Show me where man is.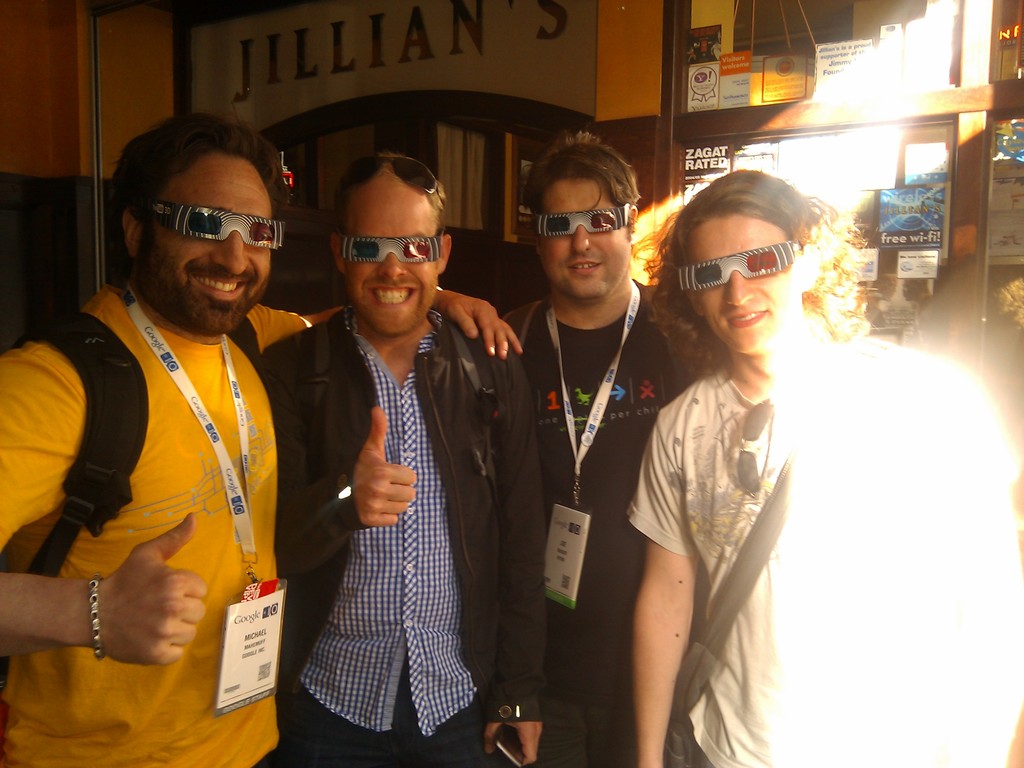
man is at bbox=[0, 115, 519, 766].
